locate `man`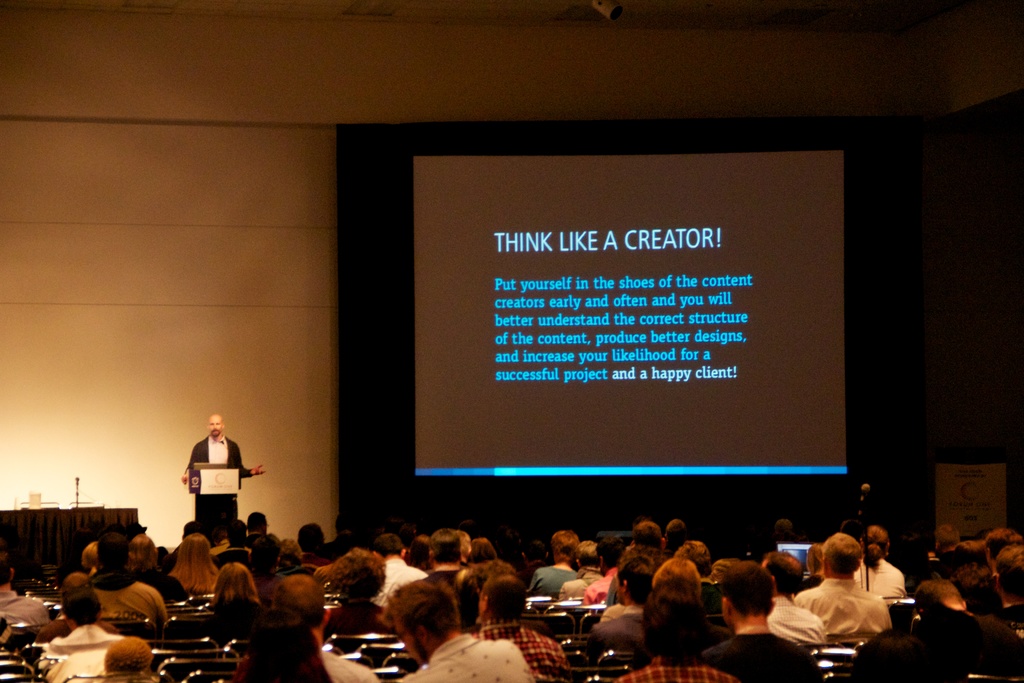
{"left": 0, "top": 552, "right": 48, "bottom": 621}
